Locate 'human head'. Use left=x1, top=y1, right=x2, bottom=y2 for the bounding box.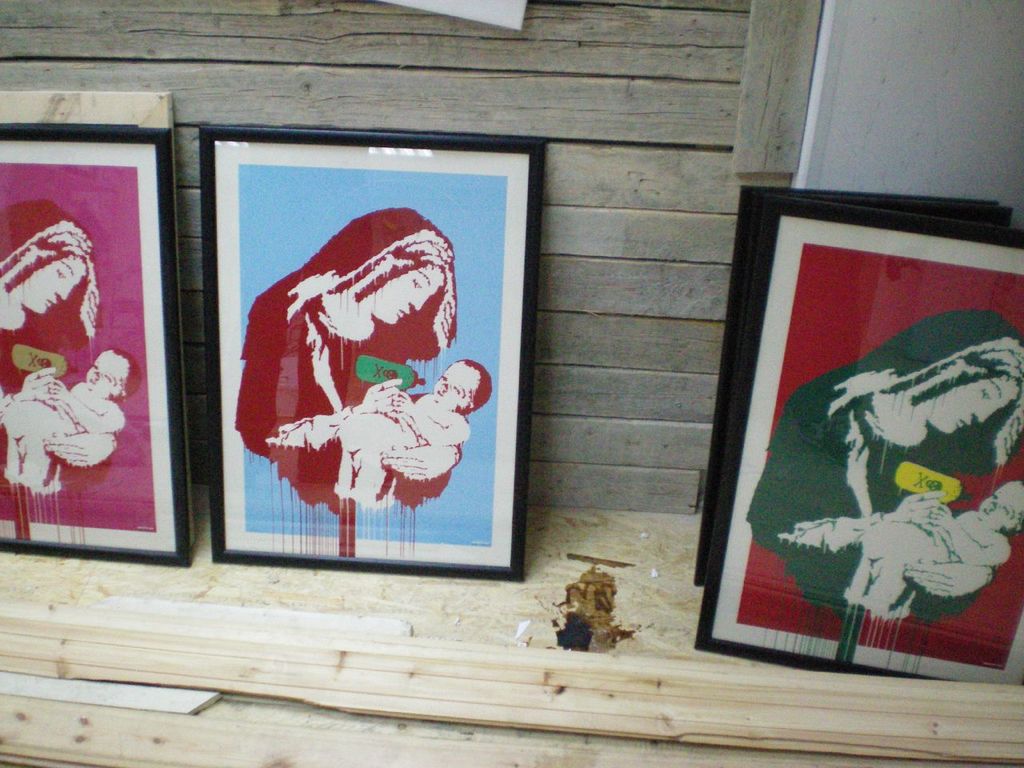
left=423, top=351, right=499, bottom=413.
